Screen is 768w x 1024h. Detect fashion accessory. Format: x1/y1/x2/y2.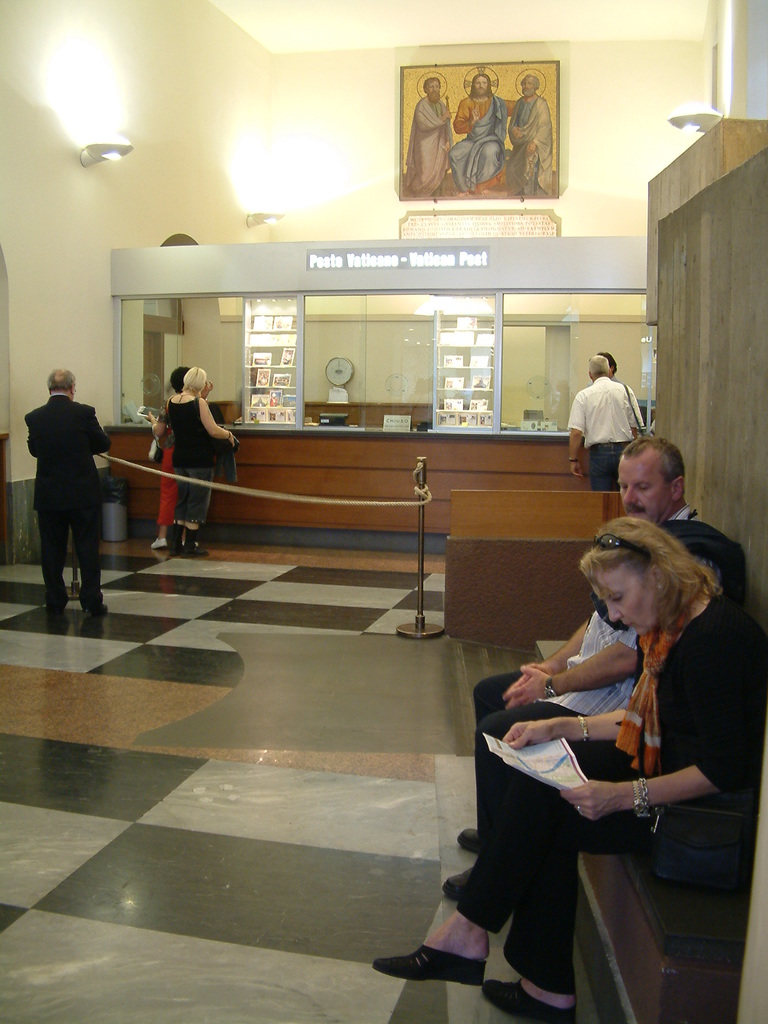
179/391/195/404.
